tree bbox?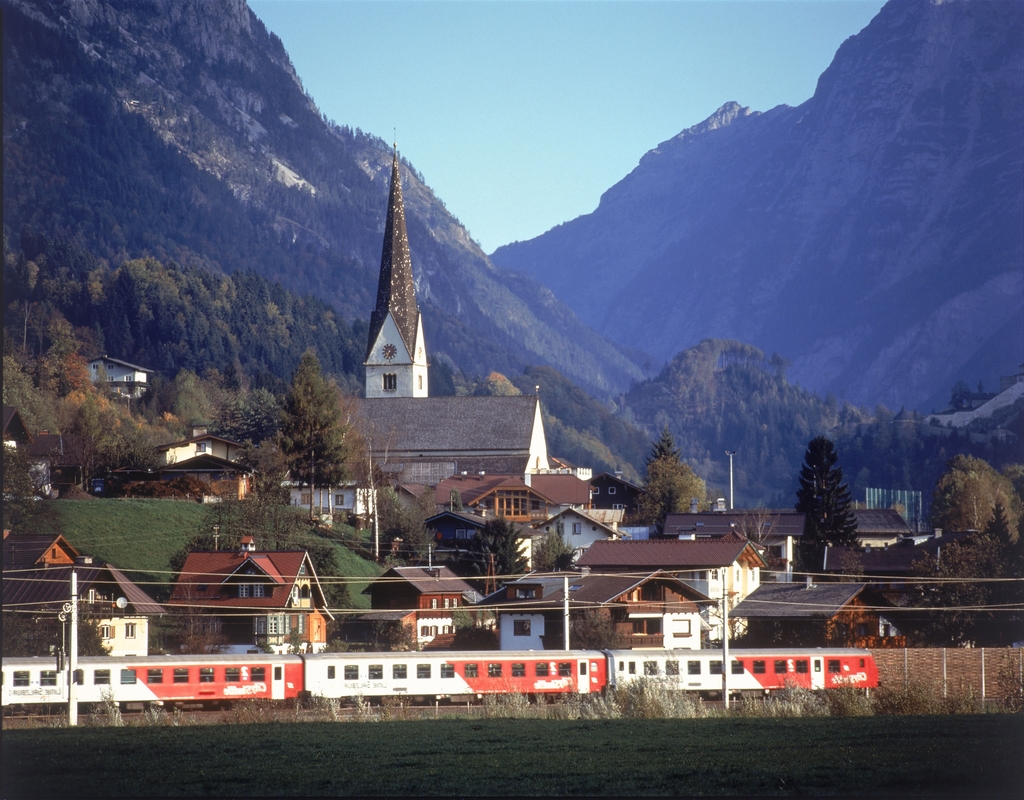
l=454, t=515, r=528, b=594
